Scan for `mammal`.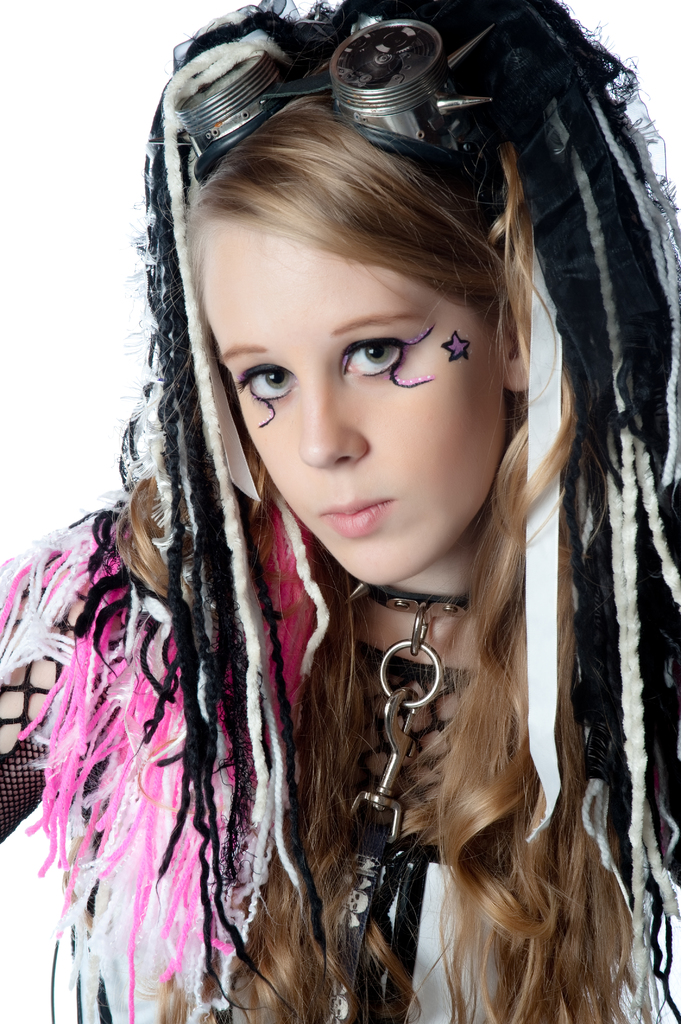
Scan result: bbox=[19, 28, 662, 989].
